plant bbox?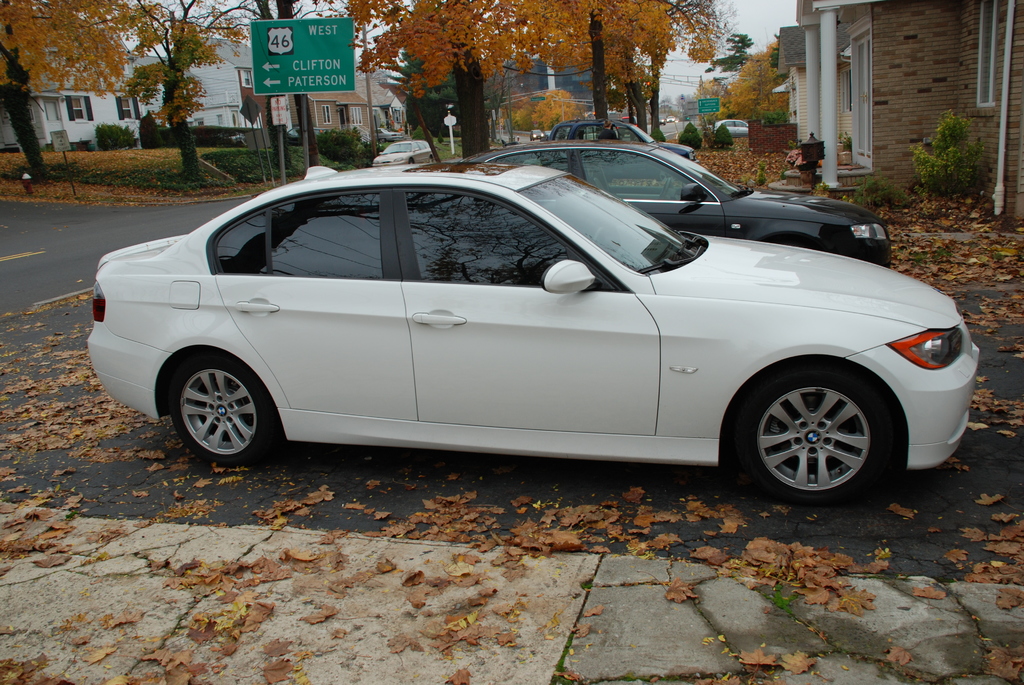
[left=412, top=129, right=439, bottom=143]
